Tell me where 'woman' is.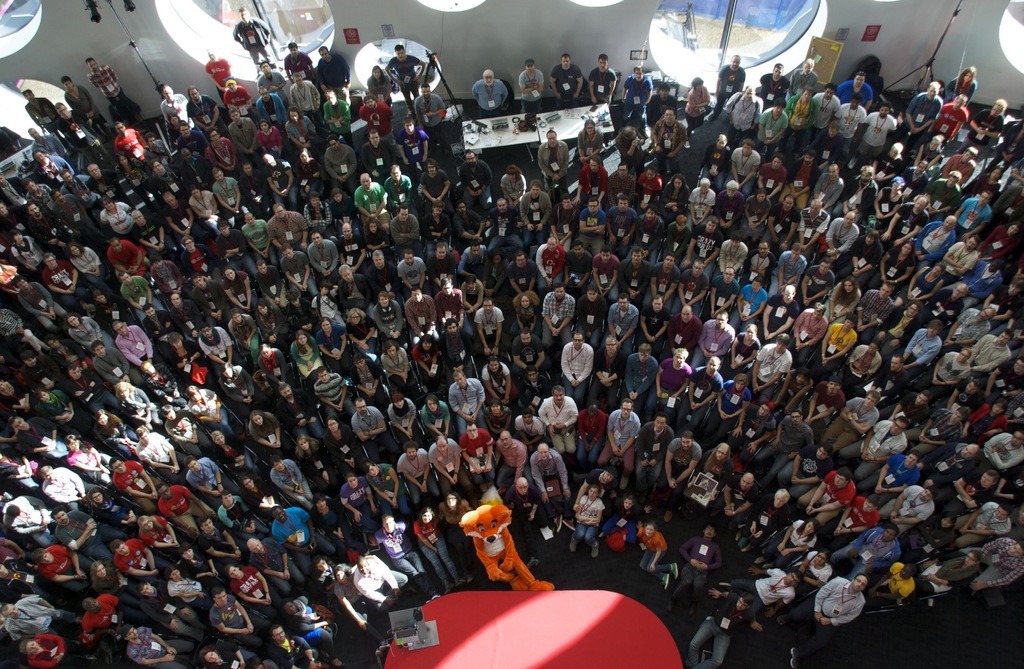
'woman' is at {"x1": 260, "y1": 119, "x2": 282, "y2": 158}.
